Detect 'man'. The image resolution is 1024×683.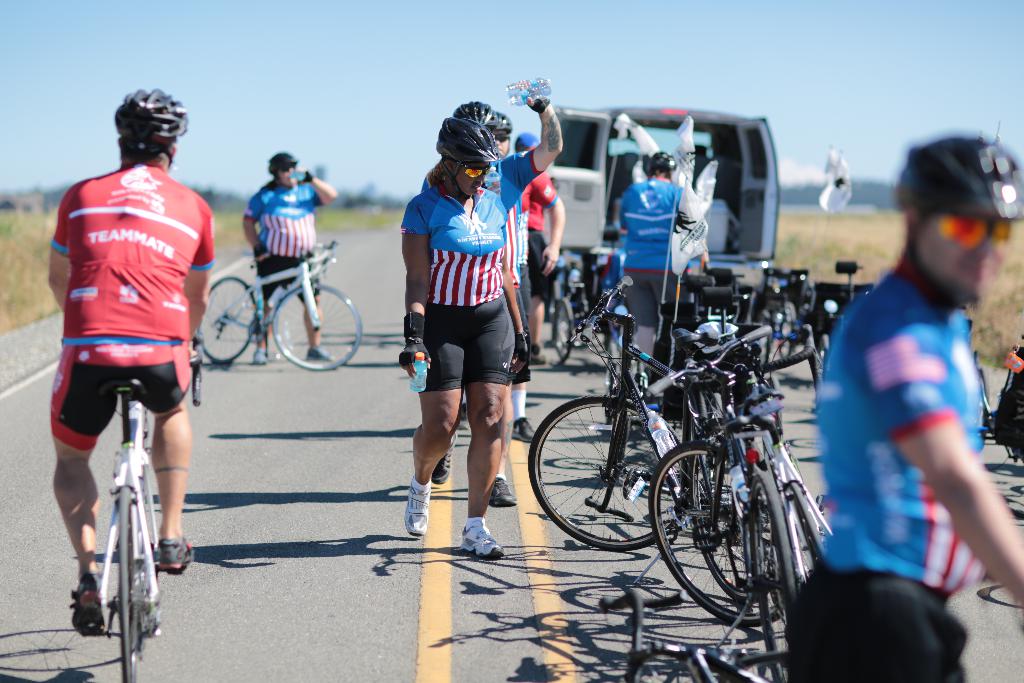
bbox(48, 88, 214, 642).
